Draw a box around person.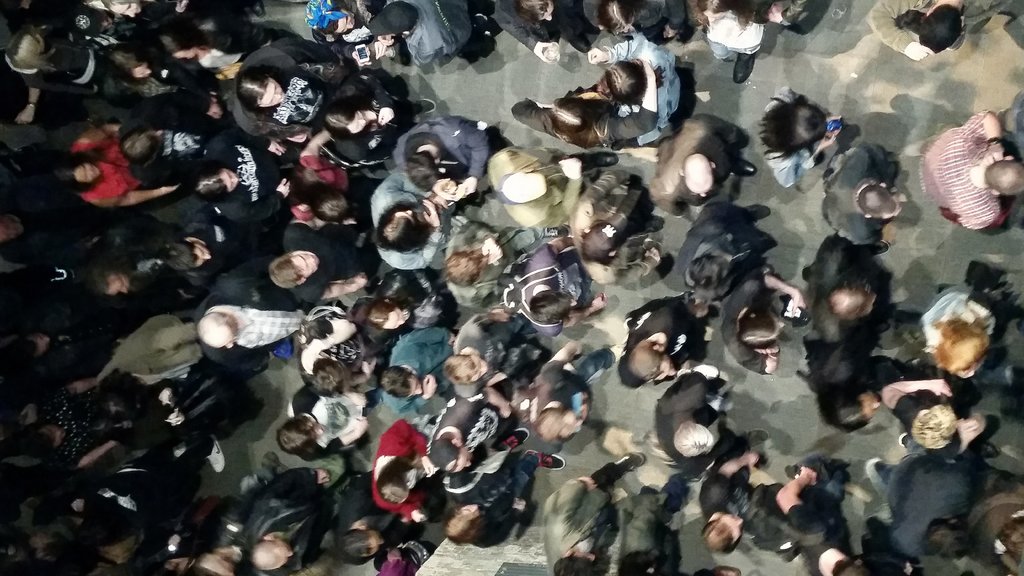
locate(93, 0, 163, 43).
